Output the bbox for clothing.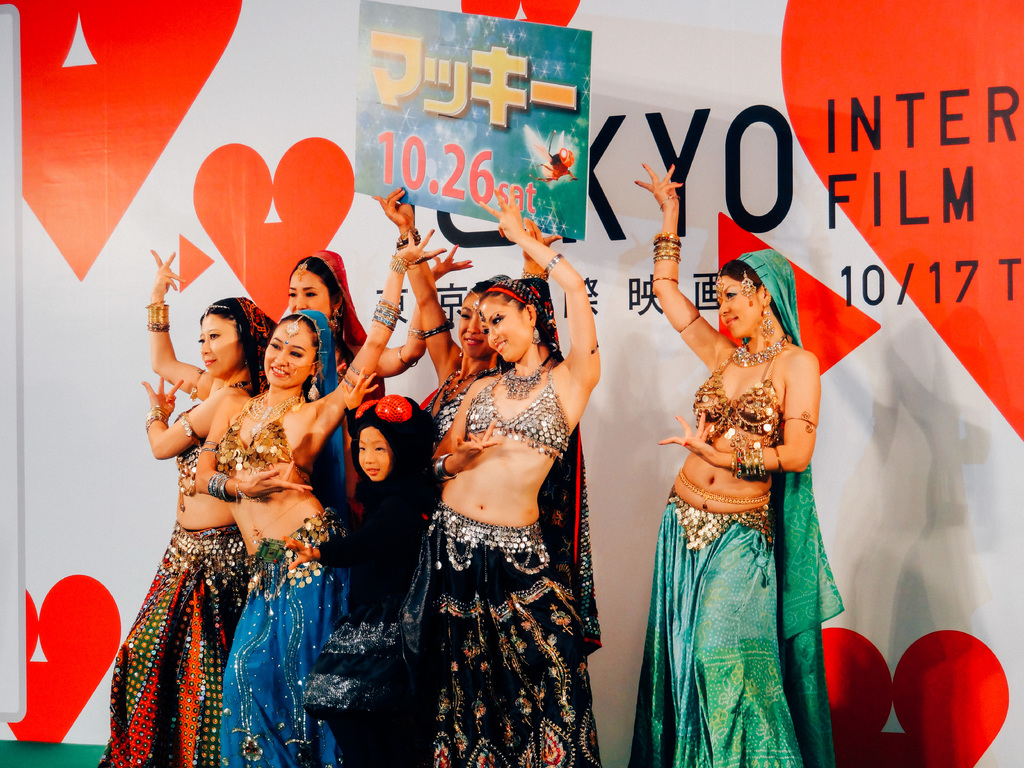
crop(221, 501, 390, 767).
